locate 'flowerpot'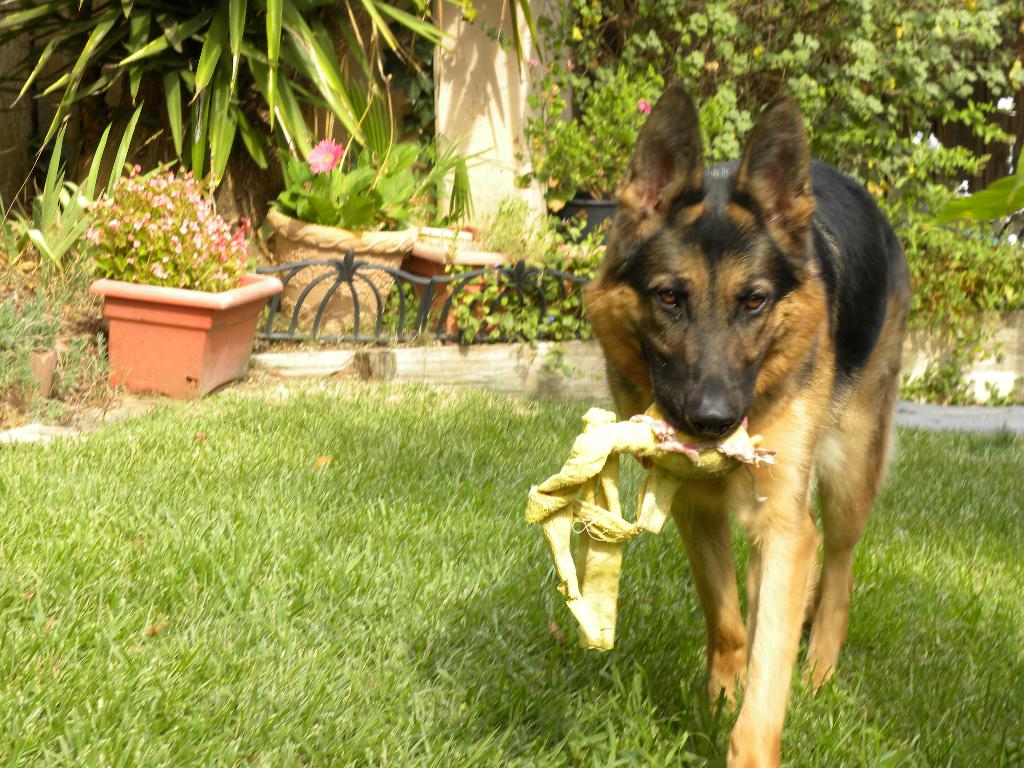
(x1=269, y1=199, x2=410, y2=337)
